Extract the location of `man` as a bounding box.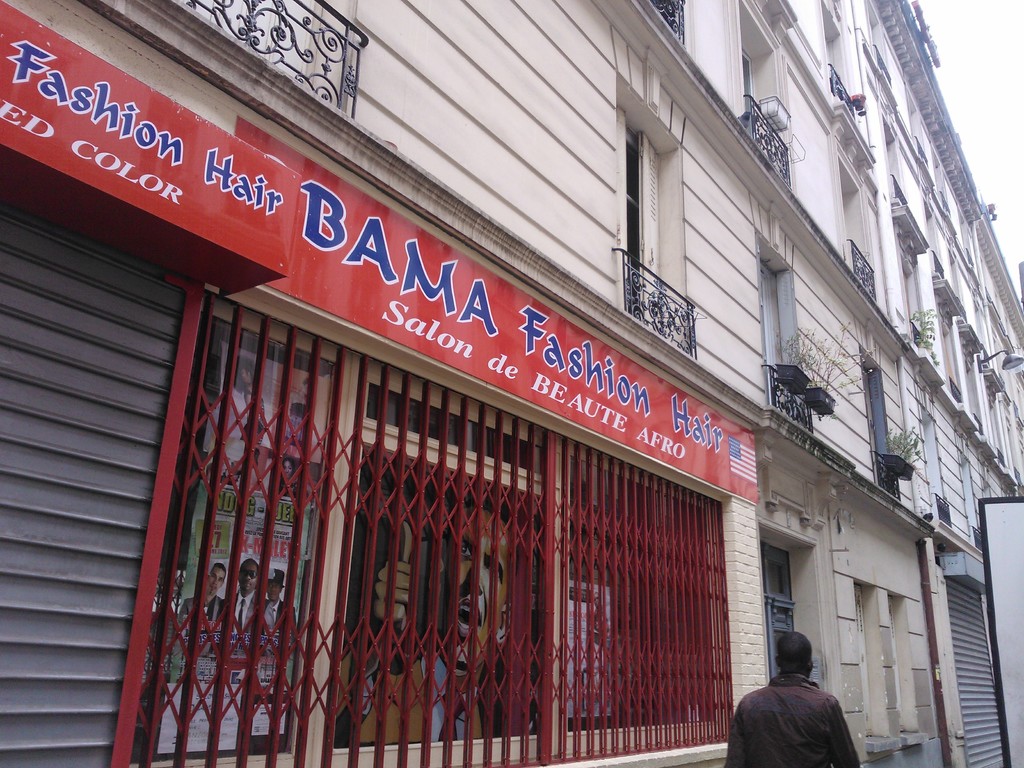
180,563,232,625.
